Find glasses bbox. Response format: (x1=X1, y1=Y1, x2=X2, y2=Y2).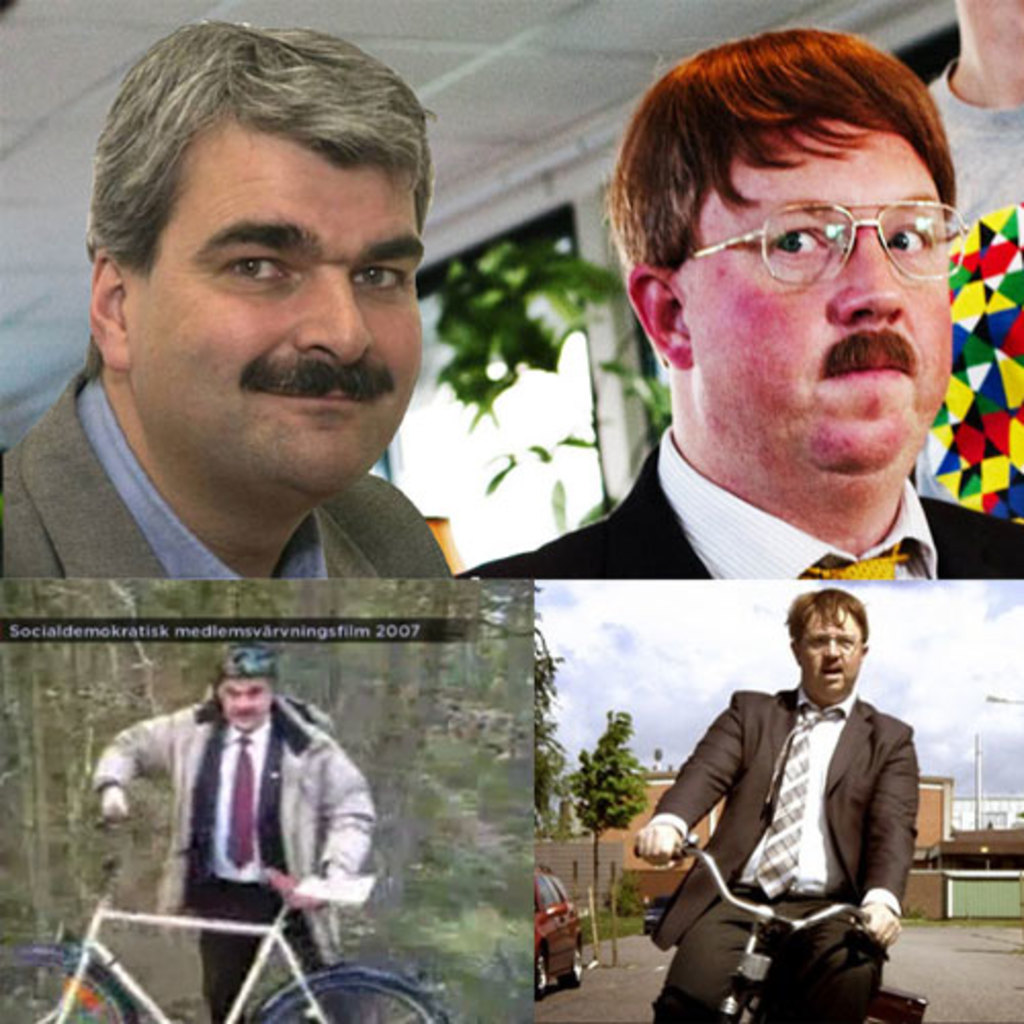
(x1=686, y1=205, x2=965, y2=285).
